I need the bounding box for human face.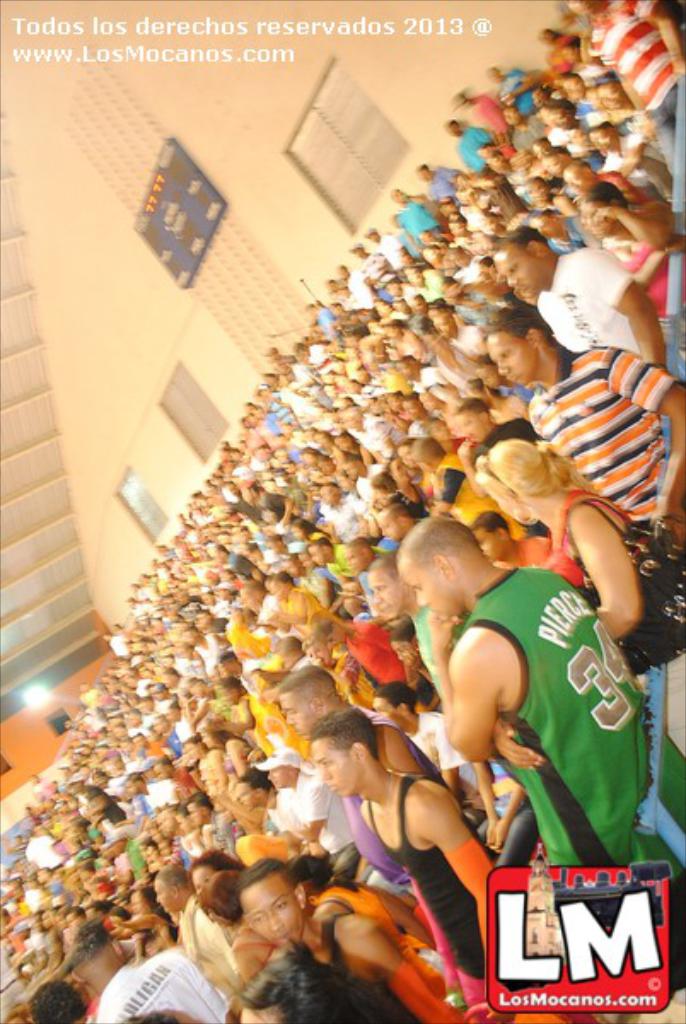
Here it is: box=[311, 741, 350, 802].
